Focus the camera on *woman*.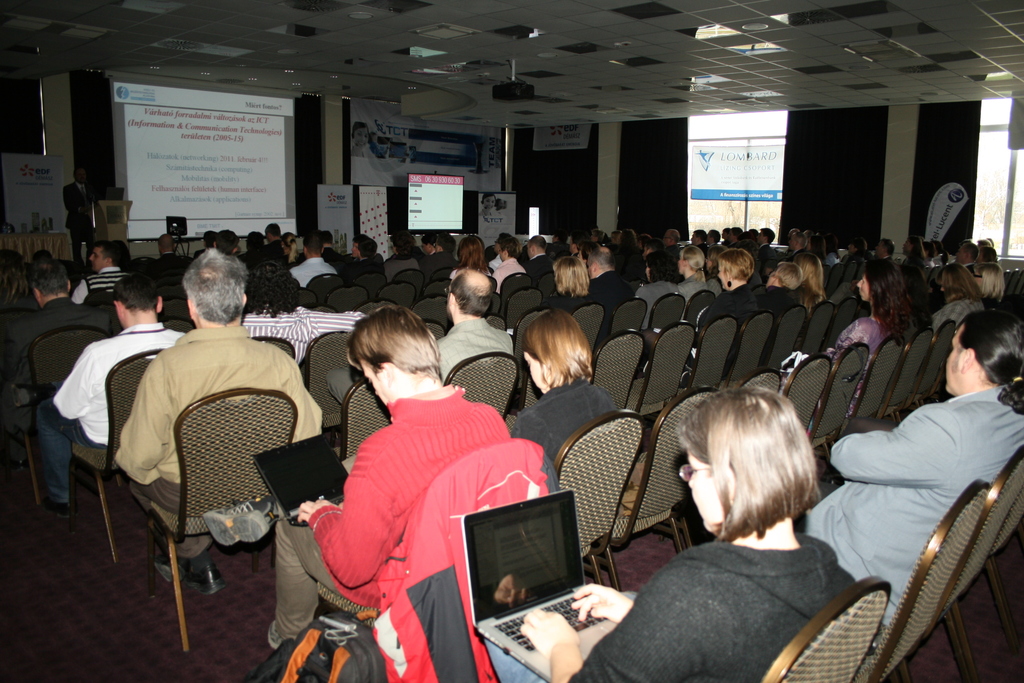
Focus region: (447, 239, 497, 279).
